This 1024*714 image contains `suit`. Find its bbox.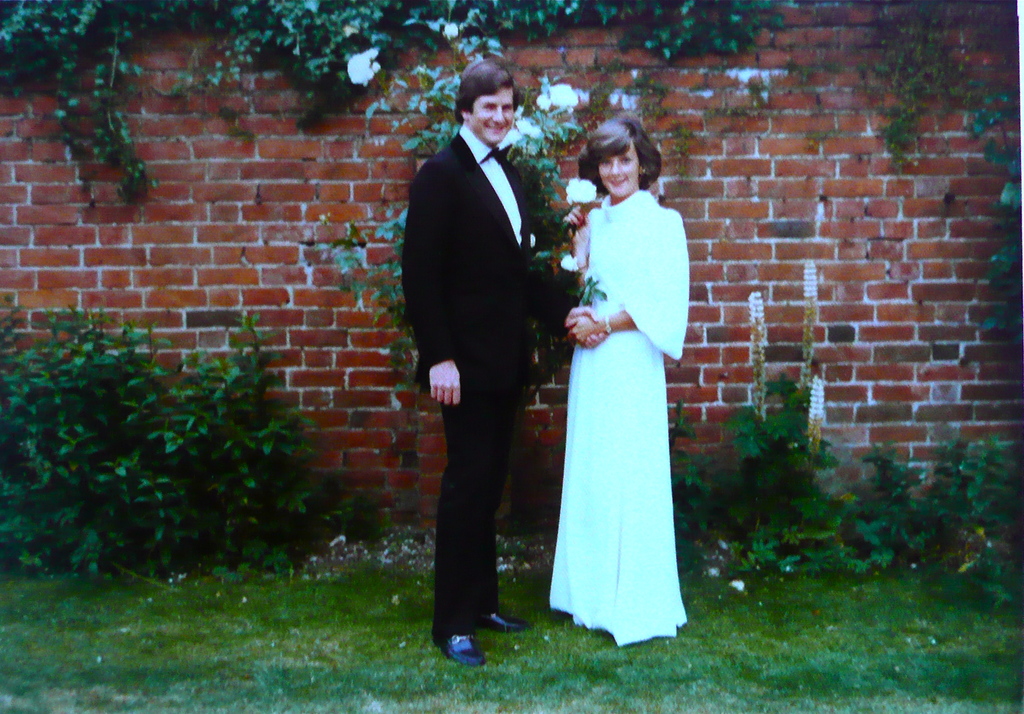
<bbox>404, 67, 561, 657</bbox>.
